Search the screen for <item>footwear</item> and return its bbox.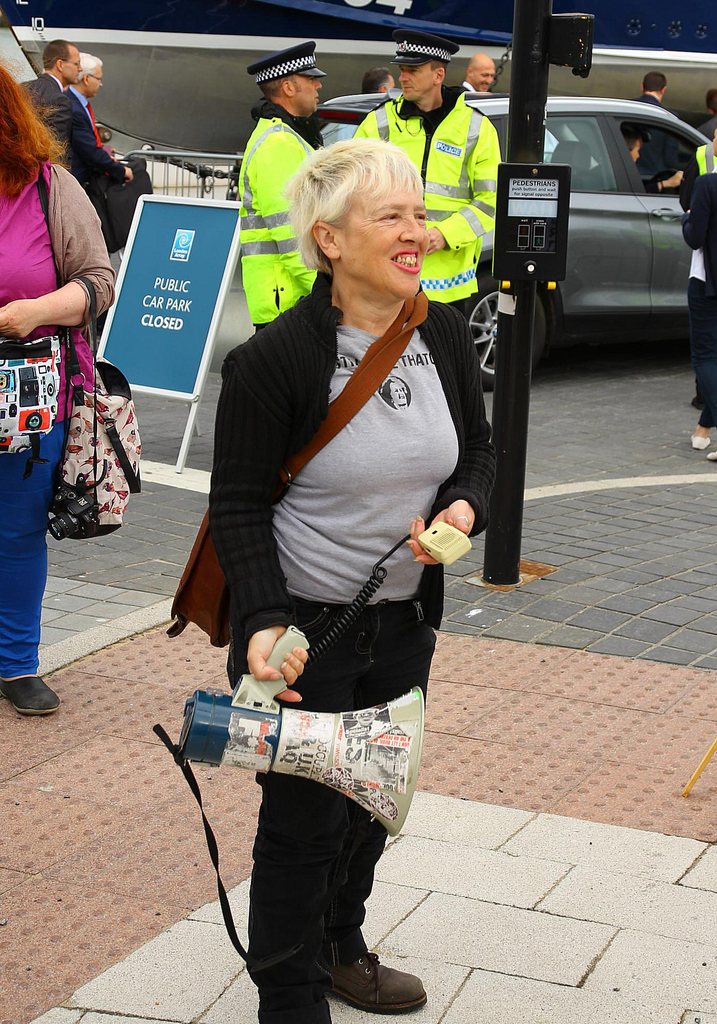
Found: 705:451:716:465.
